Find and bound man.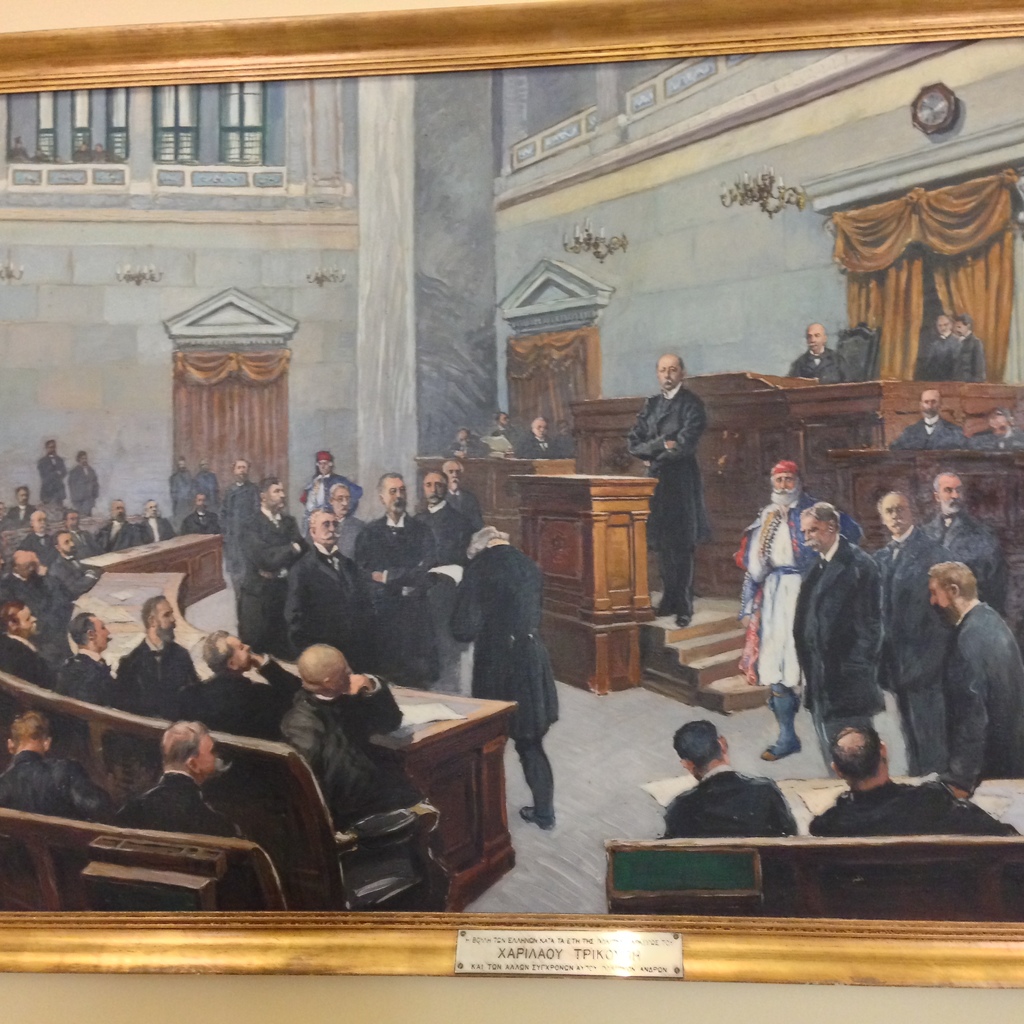
Bound: 323,483,375,560.
